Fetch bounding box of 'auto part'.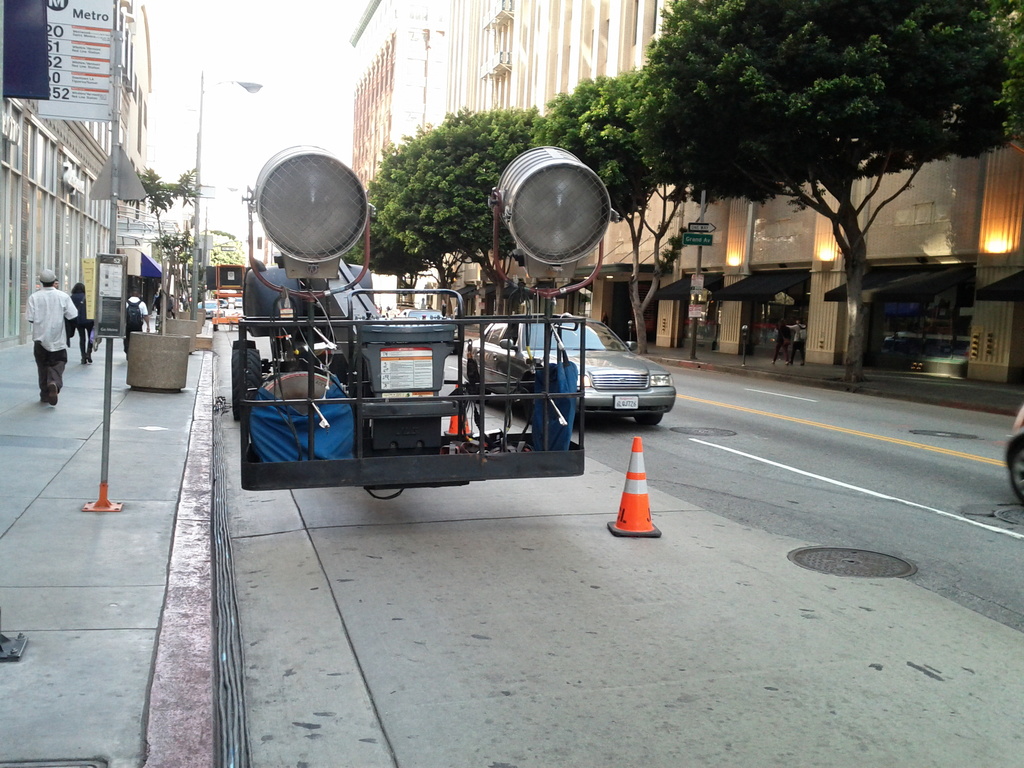
Bbox: 1009, 438, 1023, 502.
